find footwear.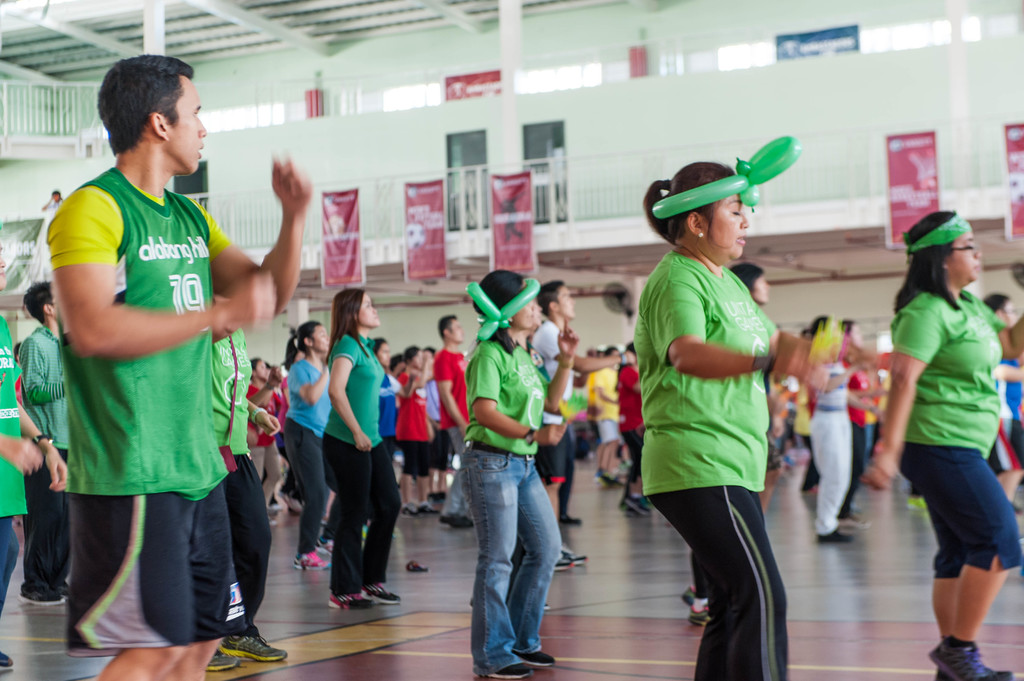
[left=206, top=649, right=242, bottom=675].
